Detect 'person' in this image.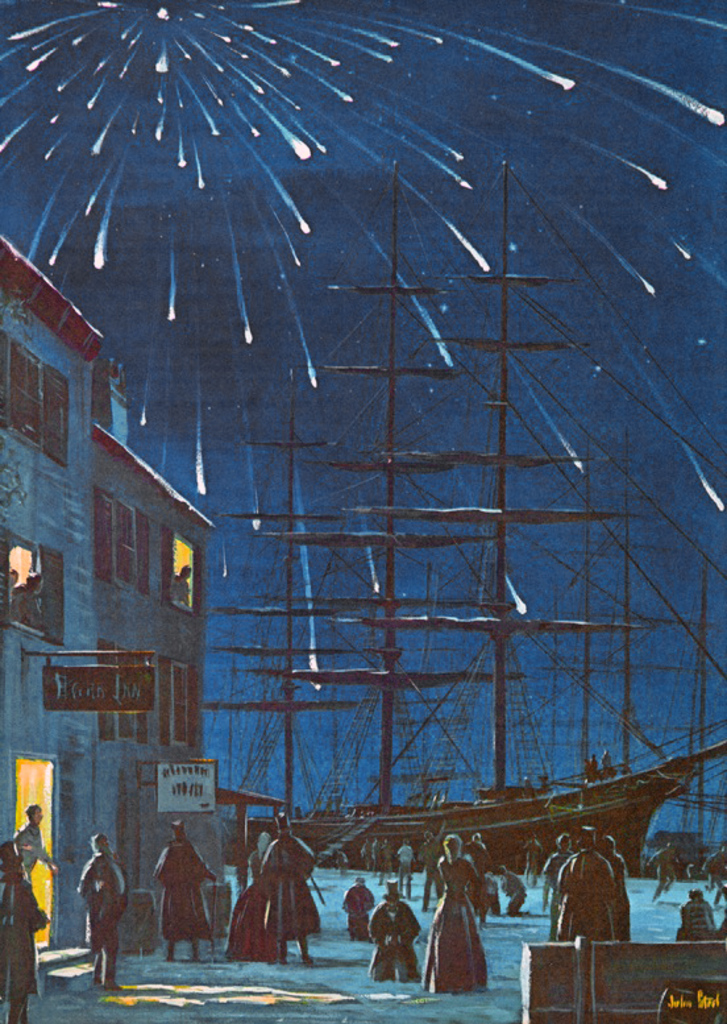
Detection: crop(257, 809, 316, 971).
